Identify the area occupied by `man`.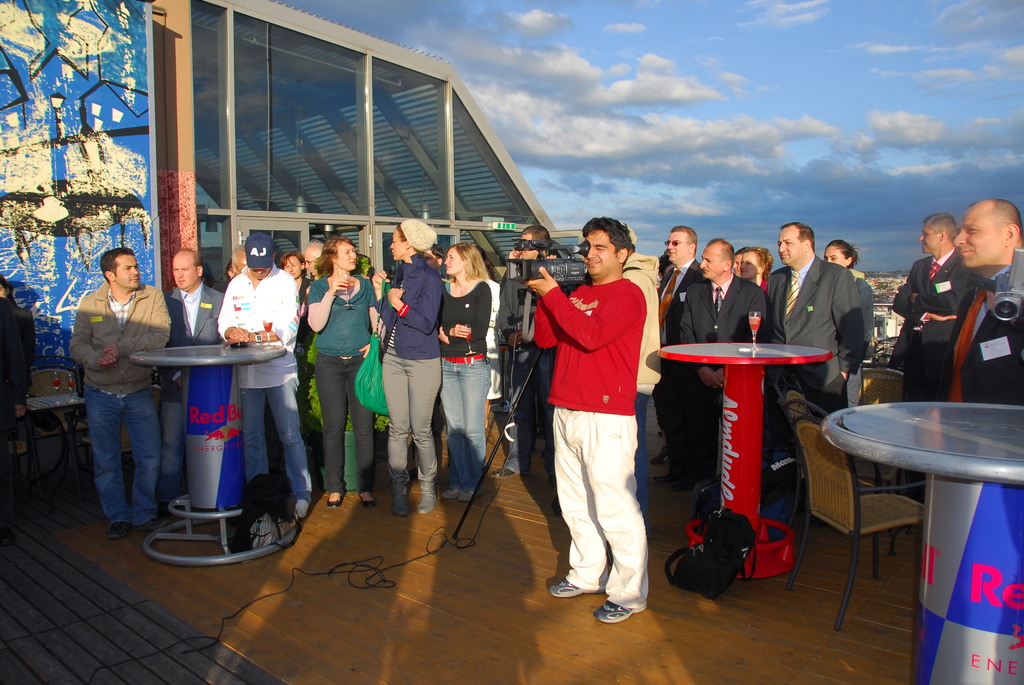
Area: box=[220, 232, 318, 517].
